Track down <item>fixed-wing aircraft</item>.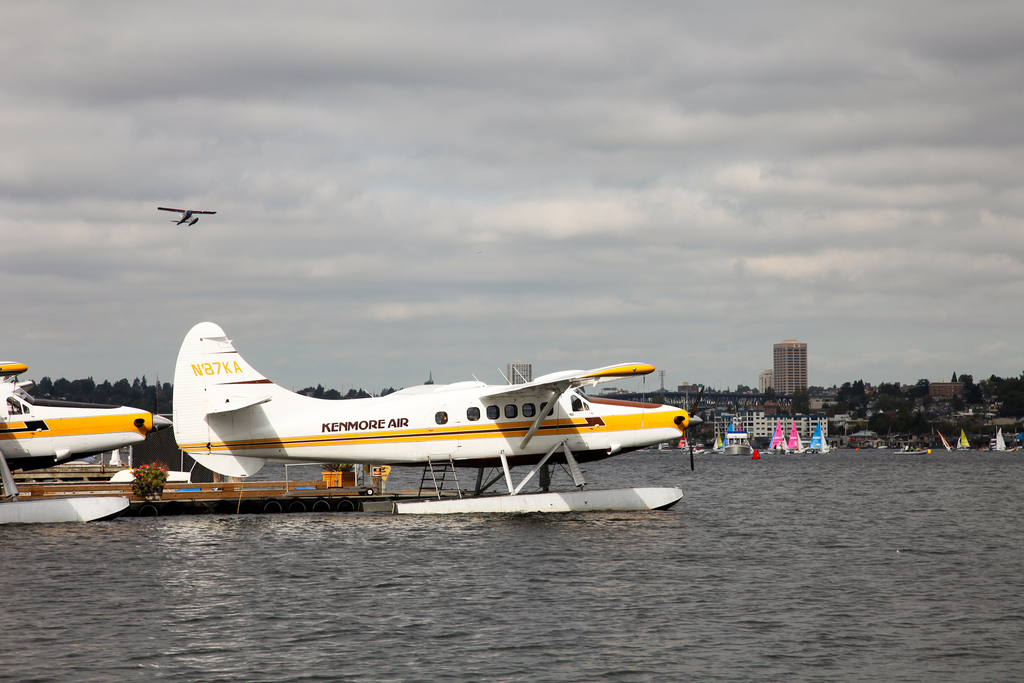
Tracked to box=[169, 315, 708, 477].
